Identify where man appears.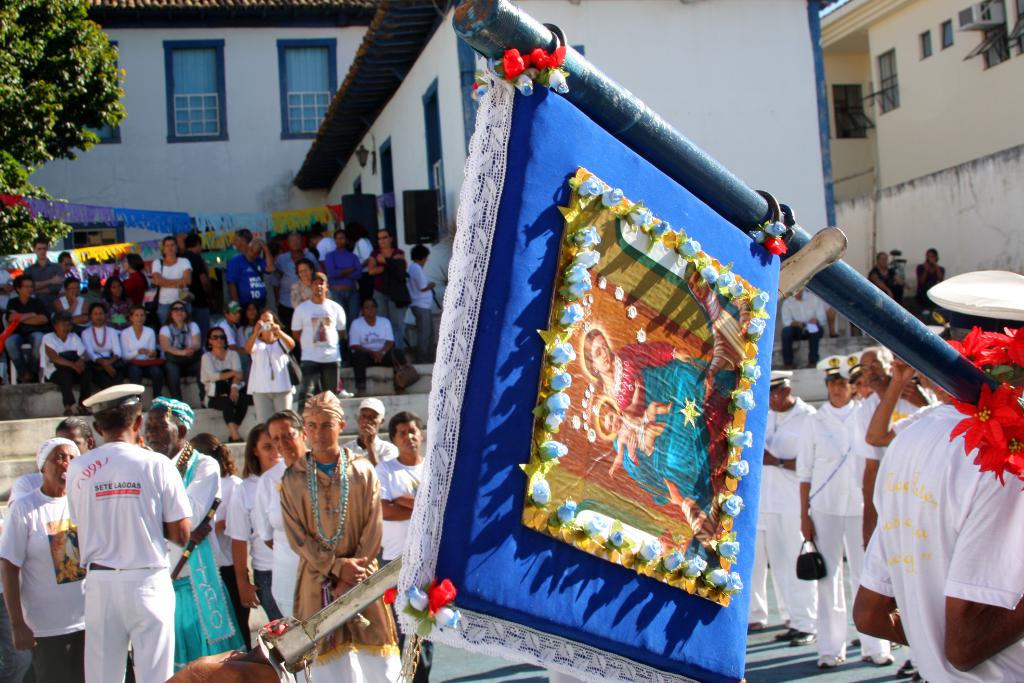
Appears at [left=57, top=399, right=184, bottom=682].
